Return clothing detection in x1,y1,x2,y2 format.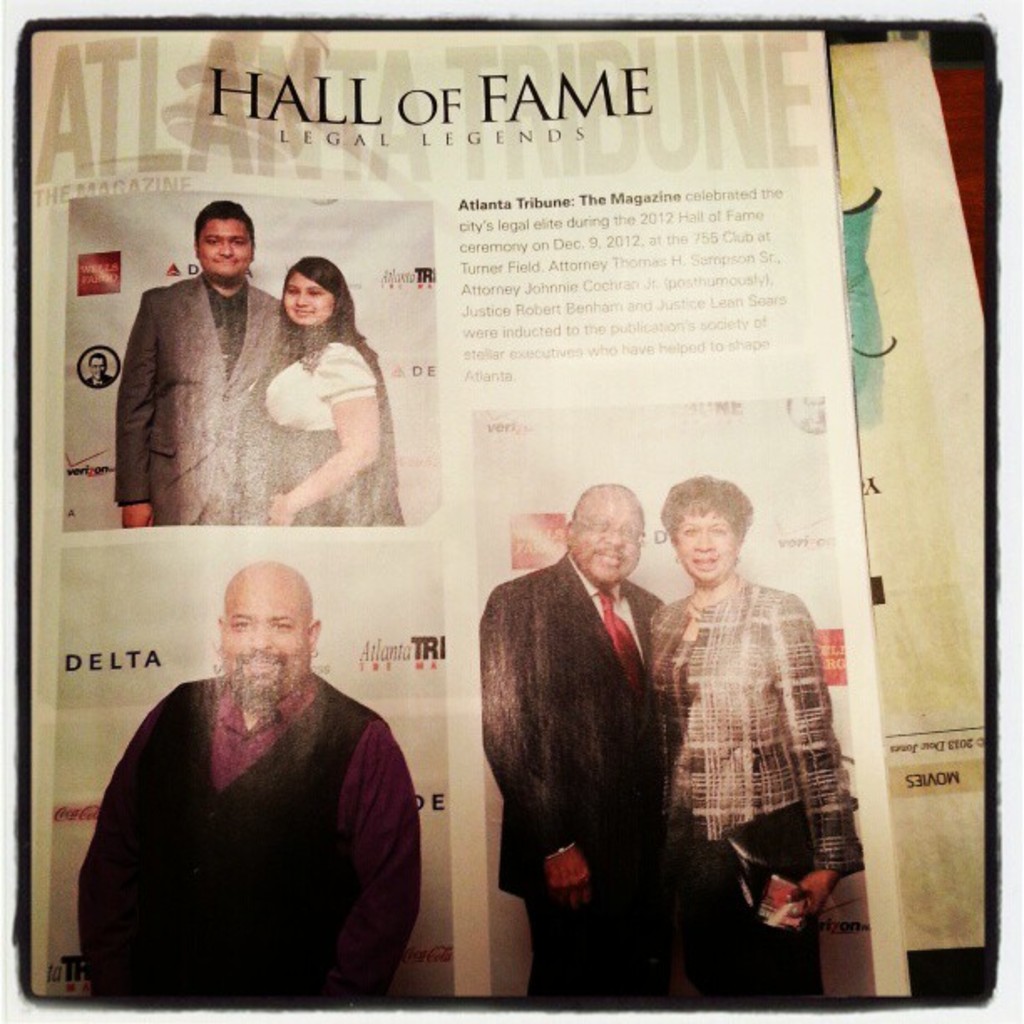
259,350,407,542.
